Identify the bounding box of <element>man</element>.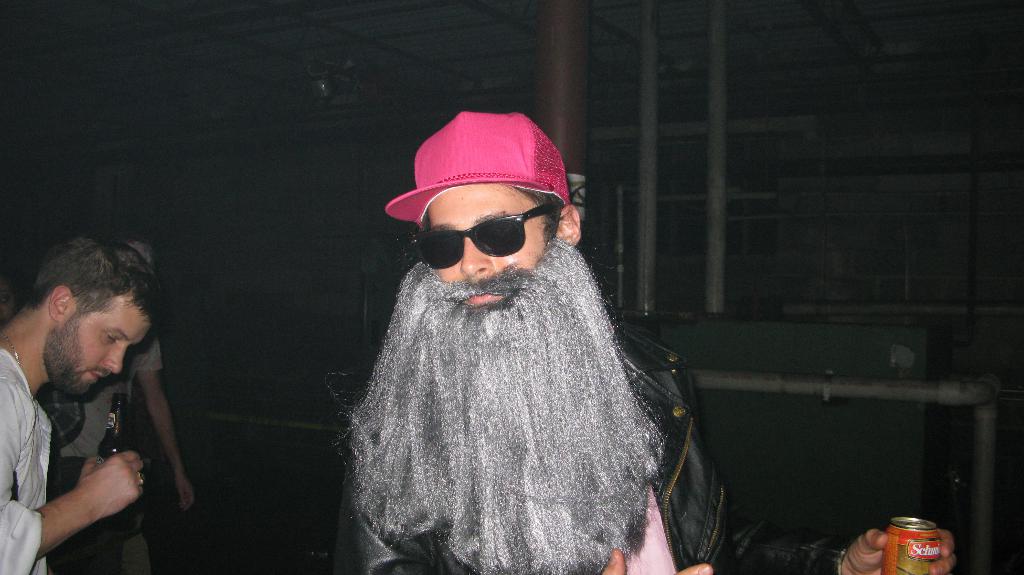
(x1=34, y1=237, x2=204, y2=574).
